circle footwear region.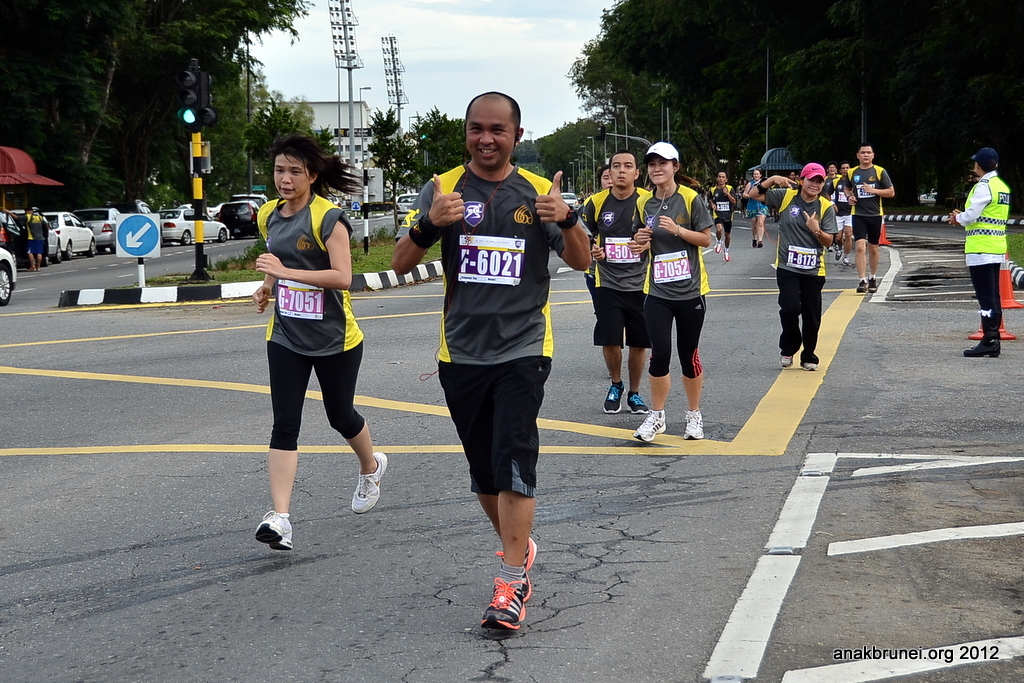
Region: [left=685, top=407, right=704, bottom=441].
